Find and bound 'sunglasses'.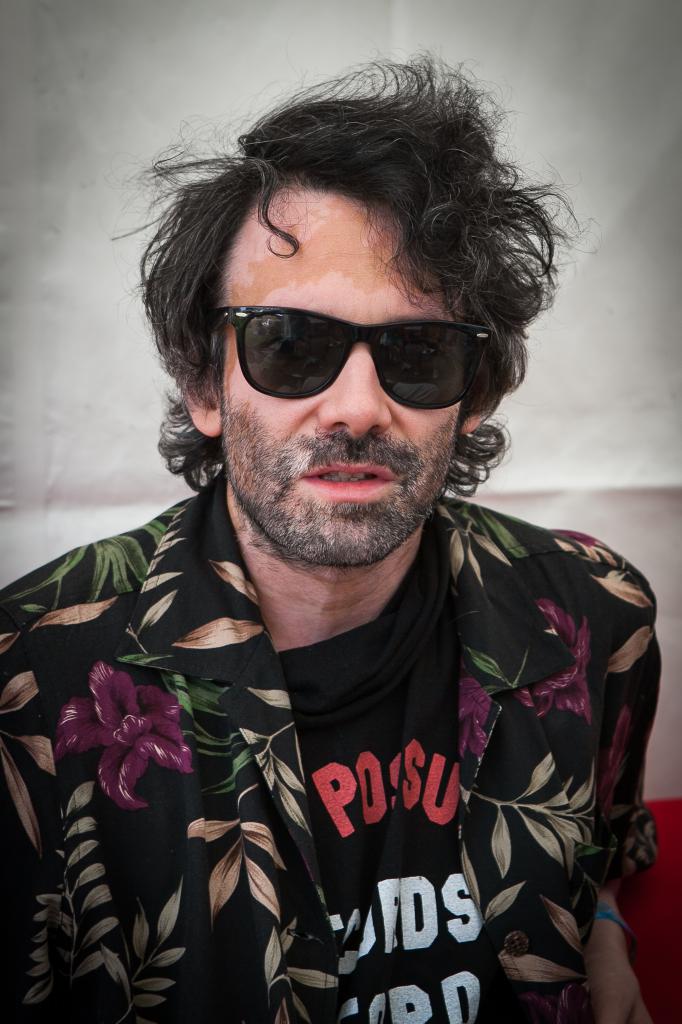
Bound: bbox=[218, 301, 492, 412].
